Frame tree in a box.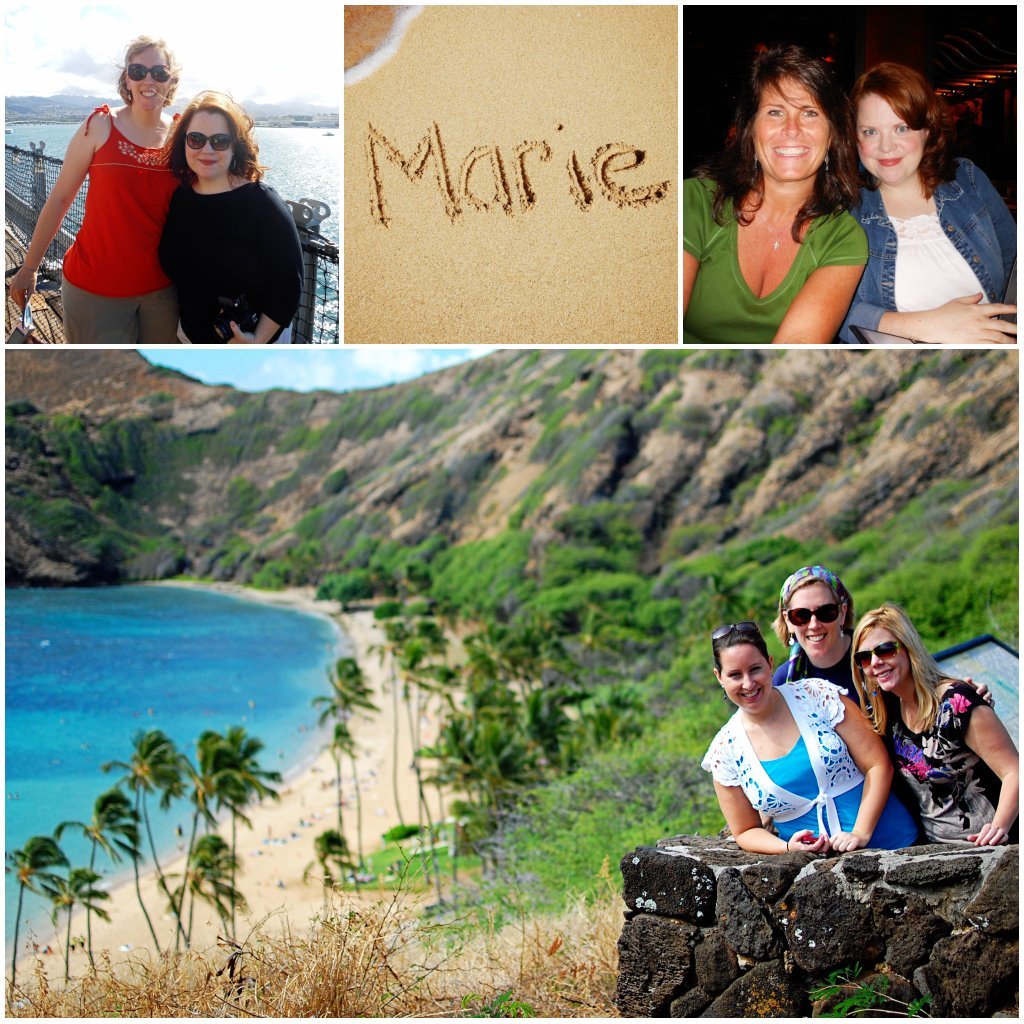
l=181, t=719, r=277, b=969.
